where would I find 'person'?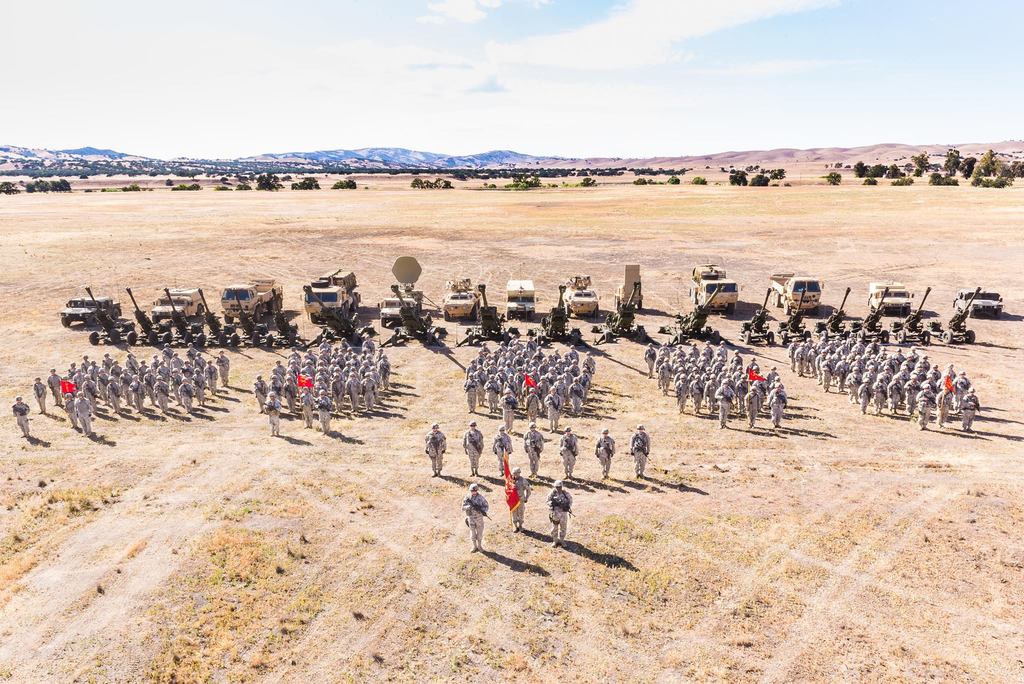
At {"x1": 461, "y1": 485, "x2": 491, "y2": 552}.
